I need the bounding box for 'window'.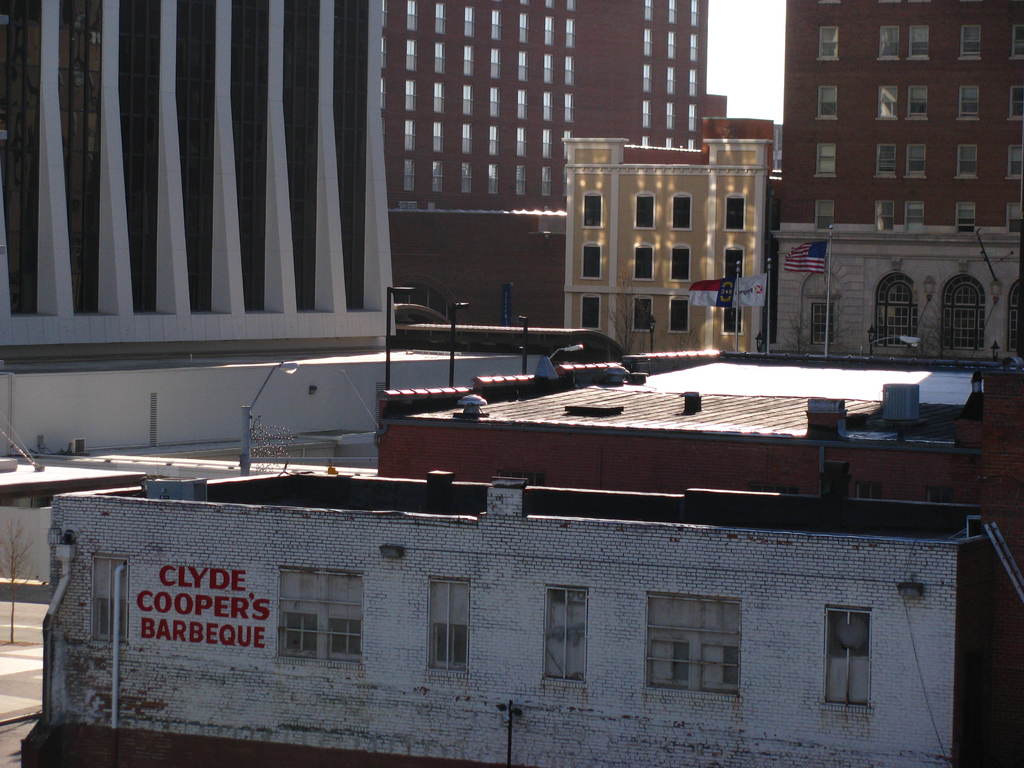
Here it is: [567, 0, 584, 13].
